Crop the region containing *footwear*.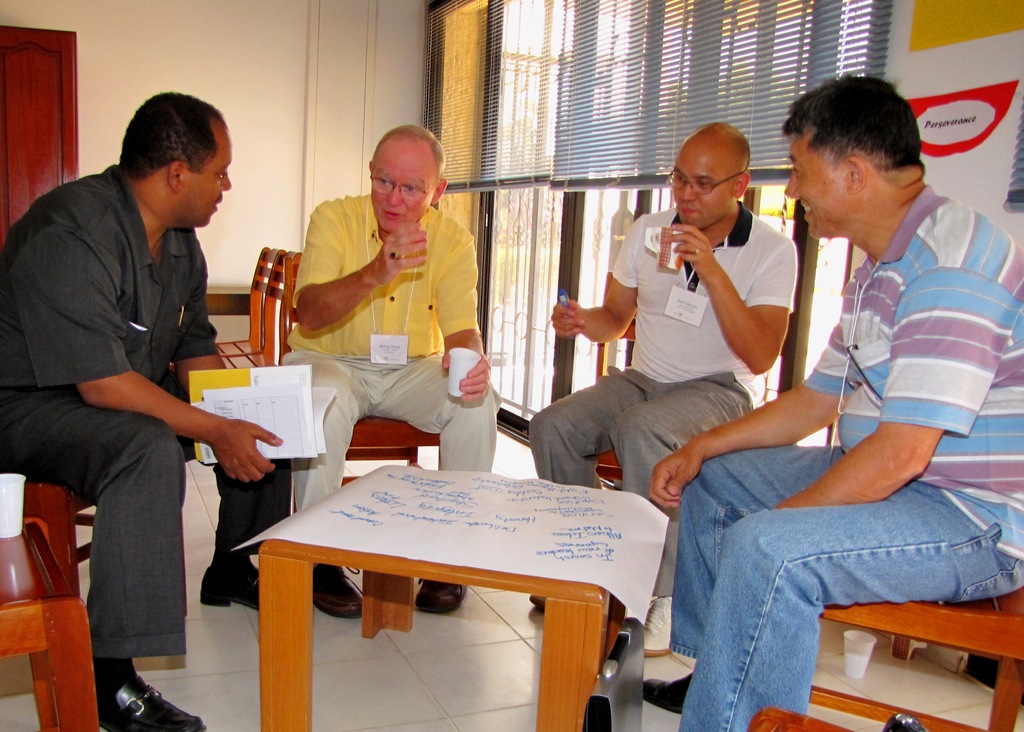
Crop region: box(416, 582, 468, 613).
